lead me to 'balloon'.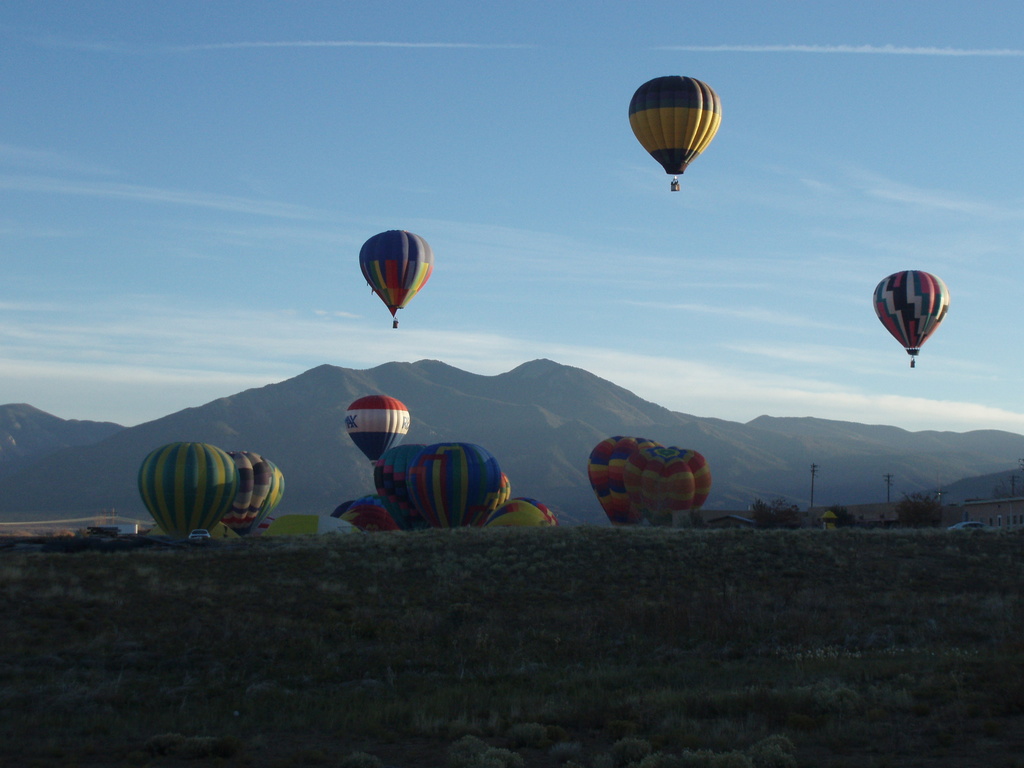
Lead to region(220, 450, 286, 541).
